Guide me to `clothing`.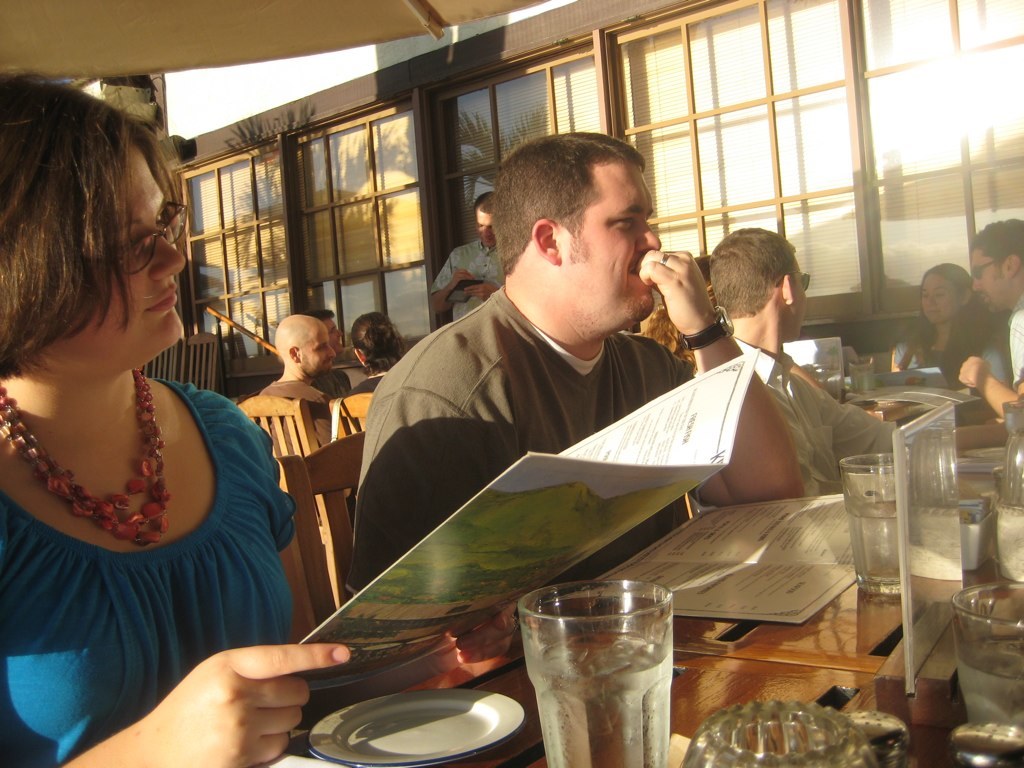
Guidance: (345, 368, 388, 396).
